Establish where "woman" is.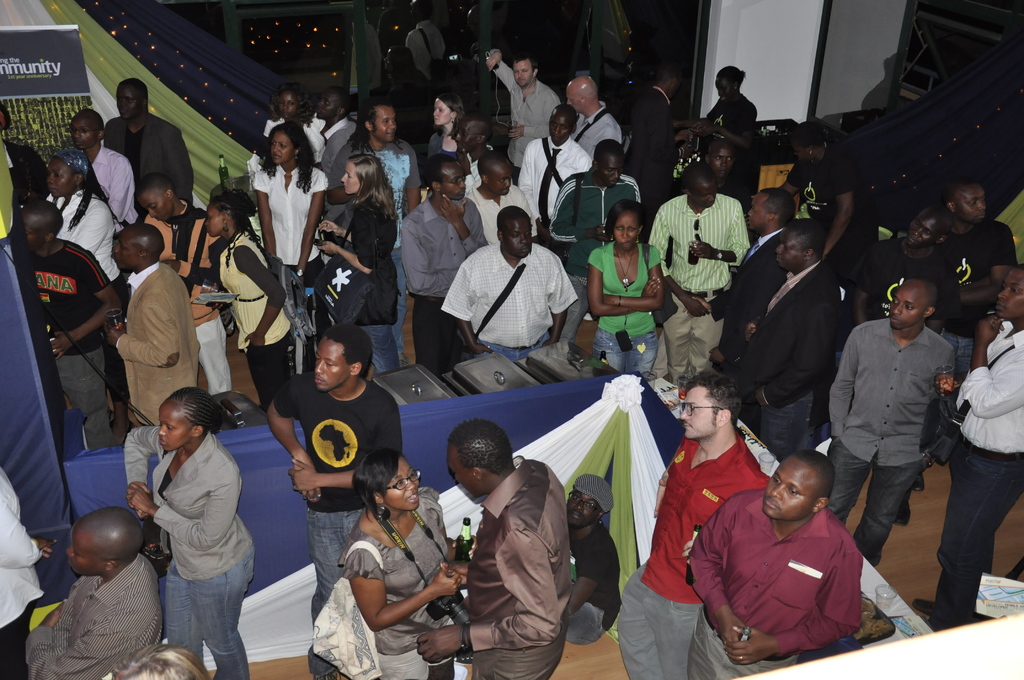
Established at box=[316, 155, 397, 375].
